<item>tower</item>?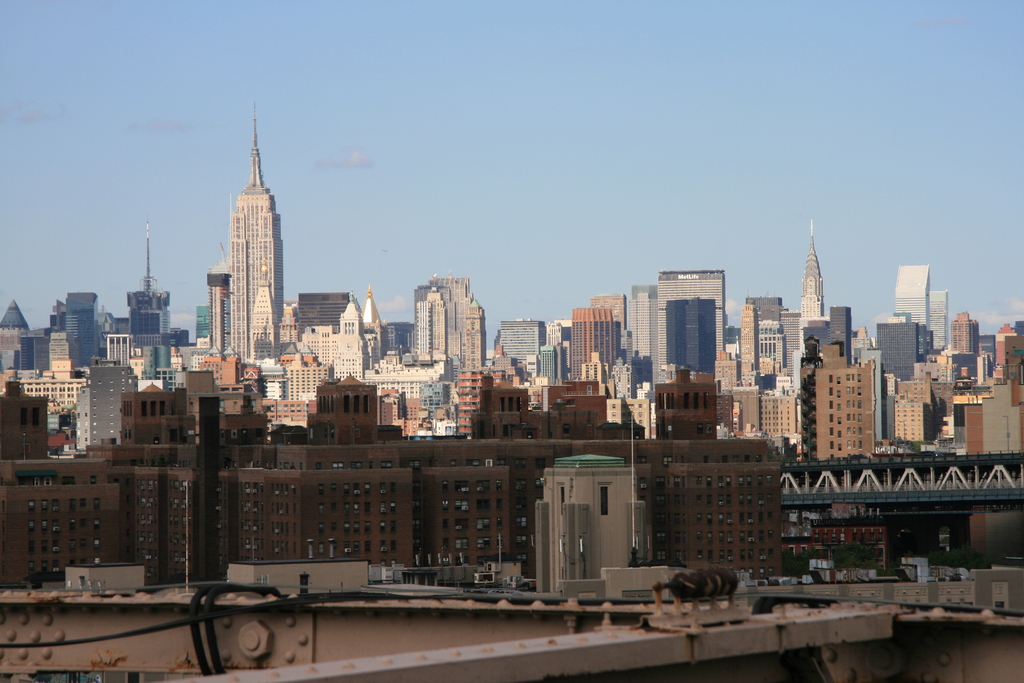
select_region(416, 466, 509, 566)
